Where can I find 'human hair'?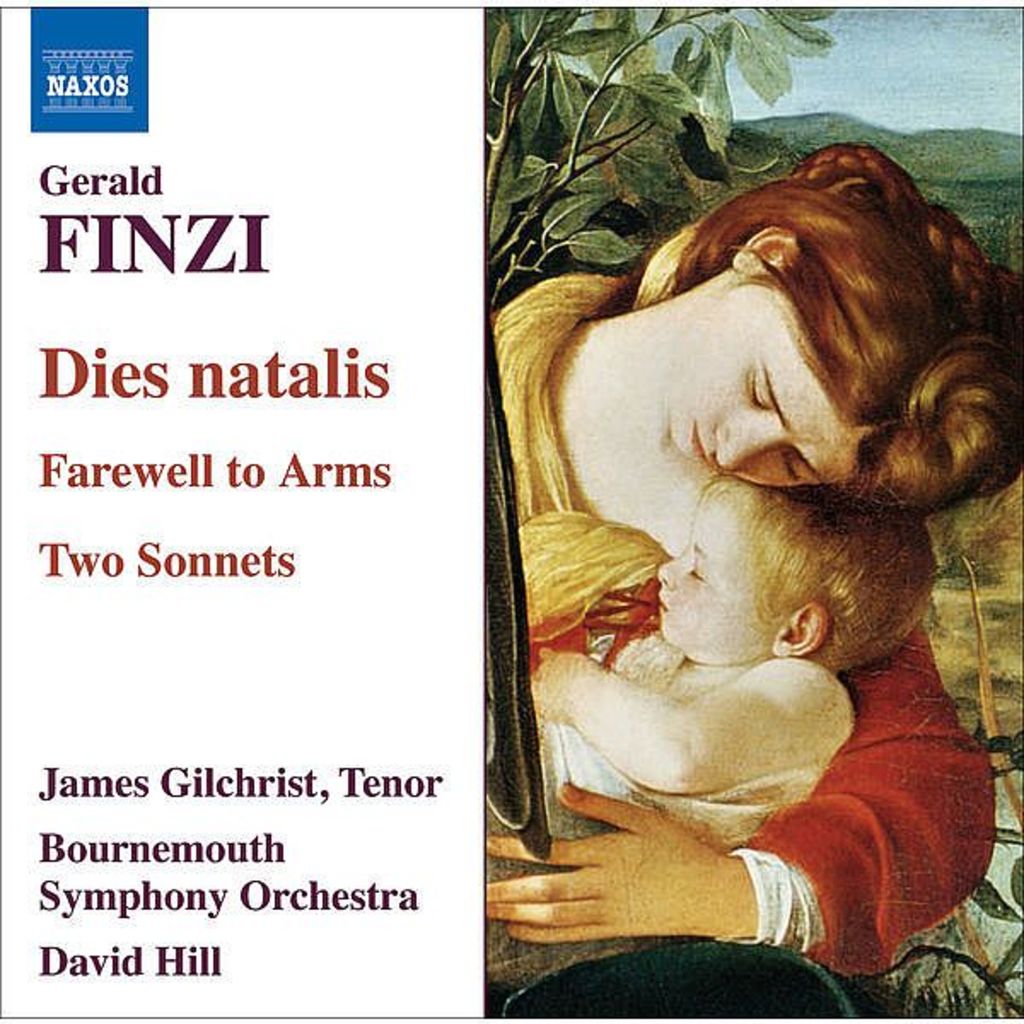
You can find it at detection(683, 138, 1022, 512).
